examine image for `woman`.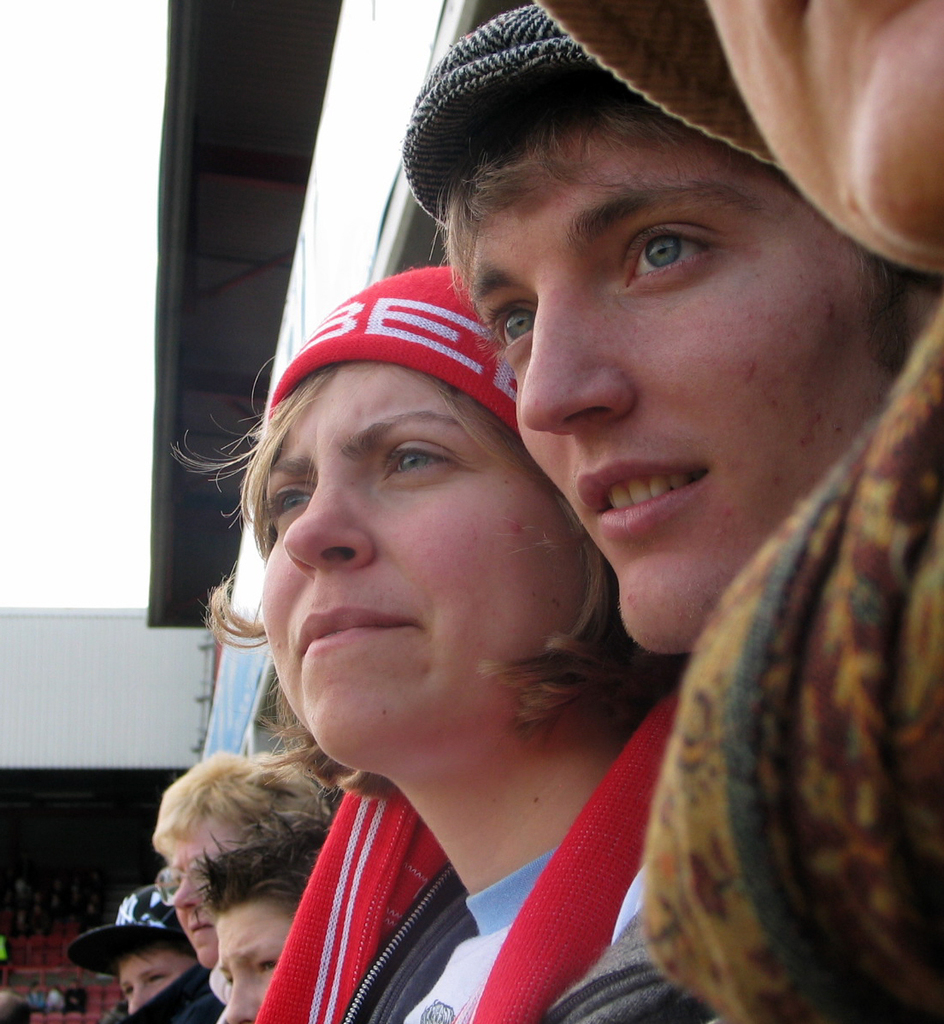
Examination result: {"x1": 149, "y1": 735, "x2": 335, "y2": 1023}.
